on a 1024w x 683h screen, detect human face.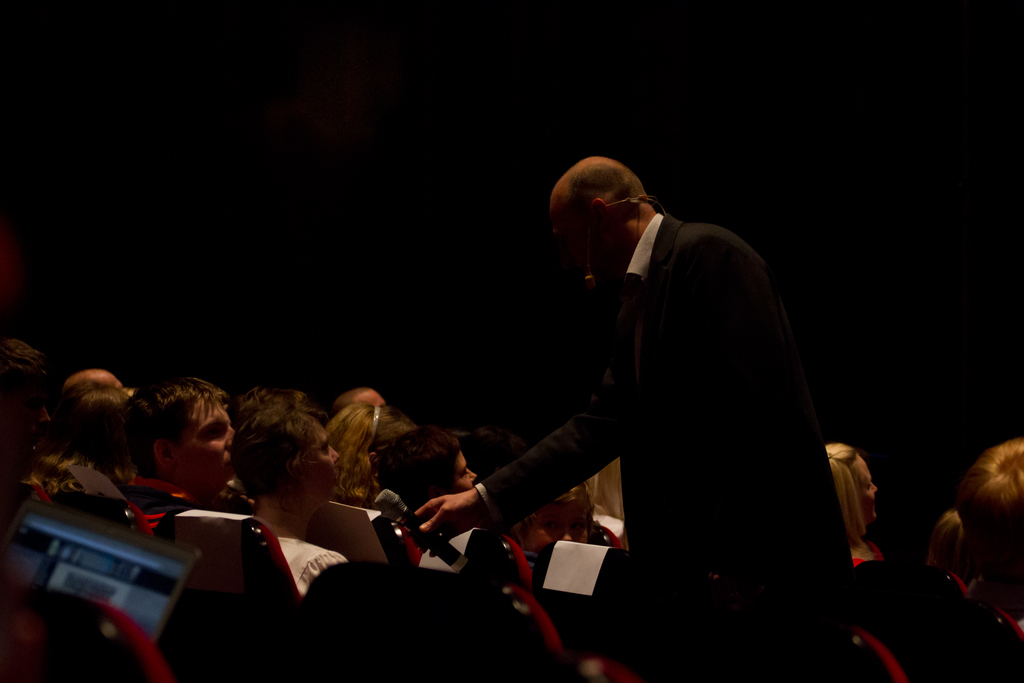
bbox=[533, 502, 589, 552].
